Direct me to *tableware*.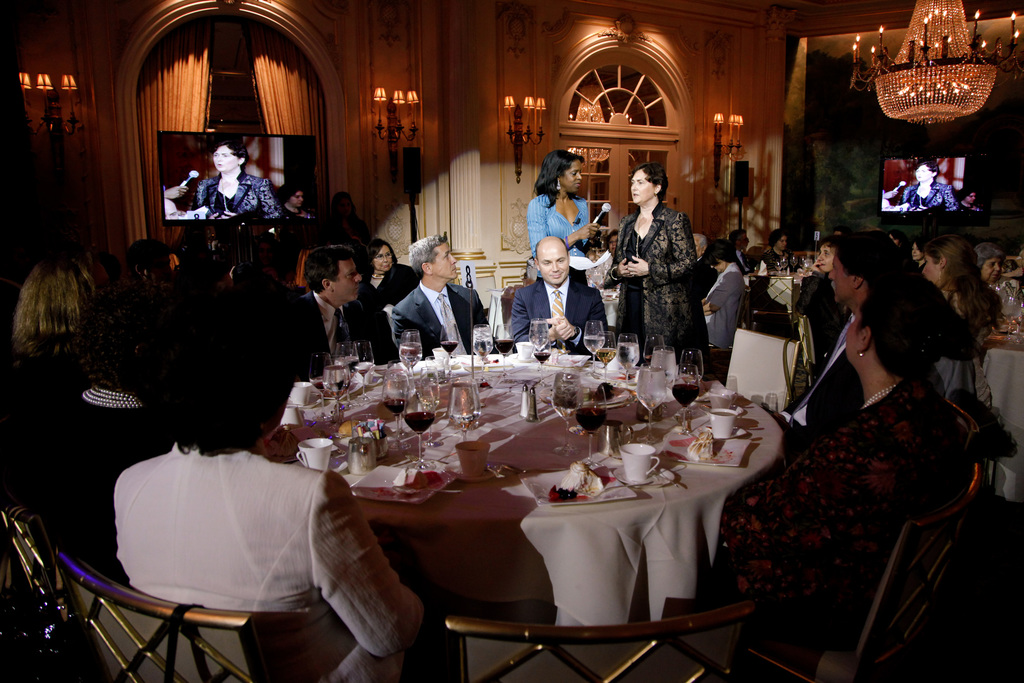
Direction: 614 333 641 383.
